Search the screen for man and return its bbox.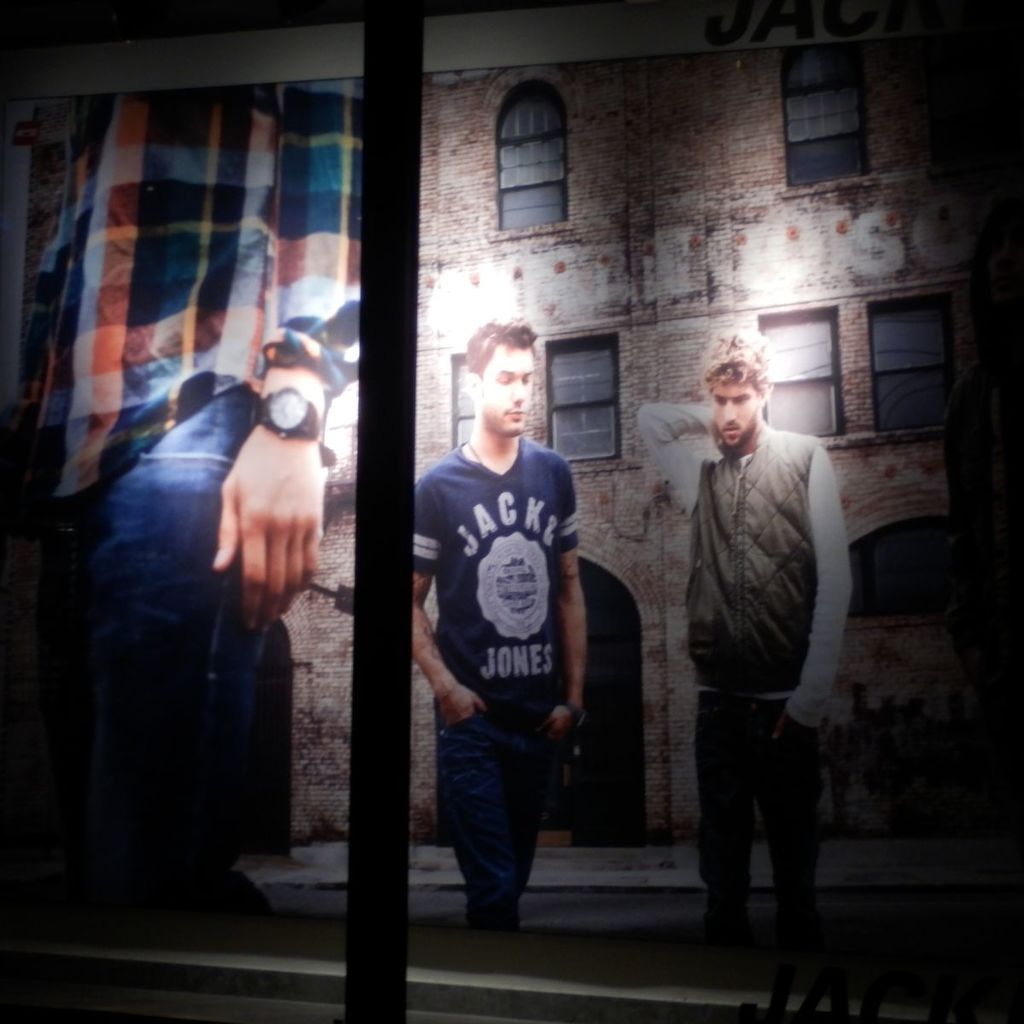
Found: [37,90,362,913].
